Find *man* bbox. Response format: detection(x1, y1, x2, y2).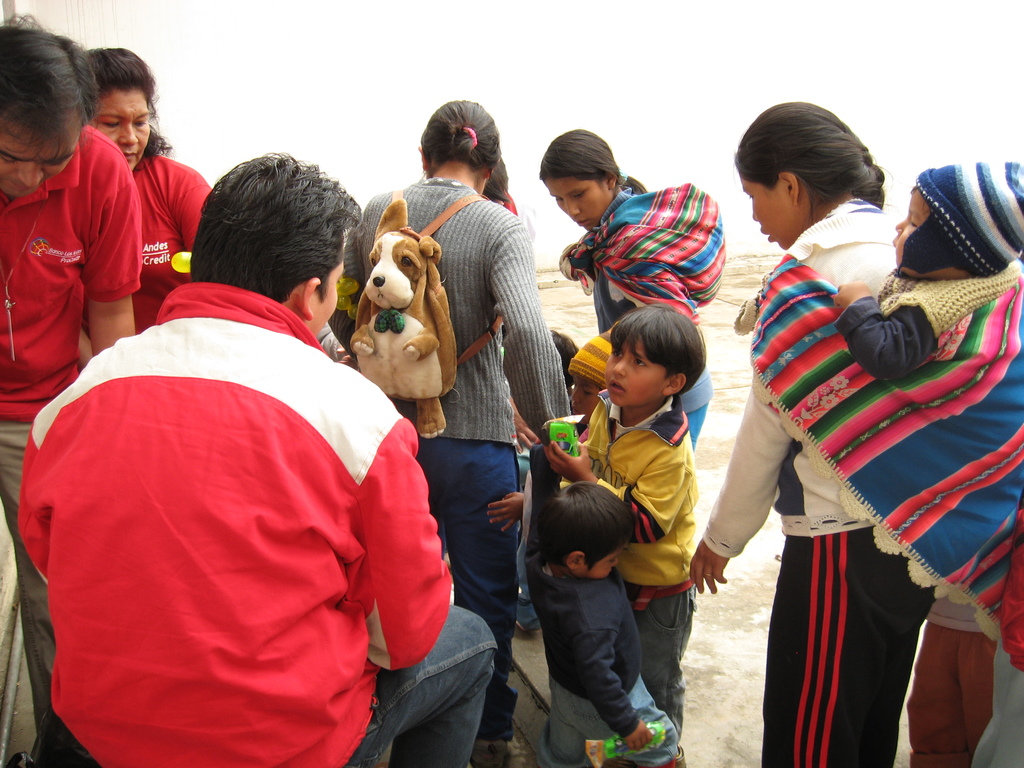
detection(29, 160, 458, 755).
